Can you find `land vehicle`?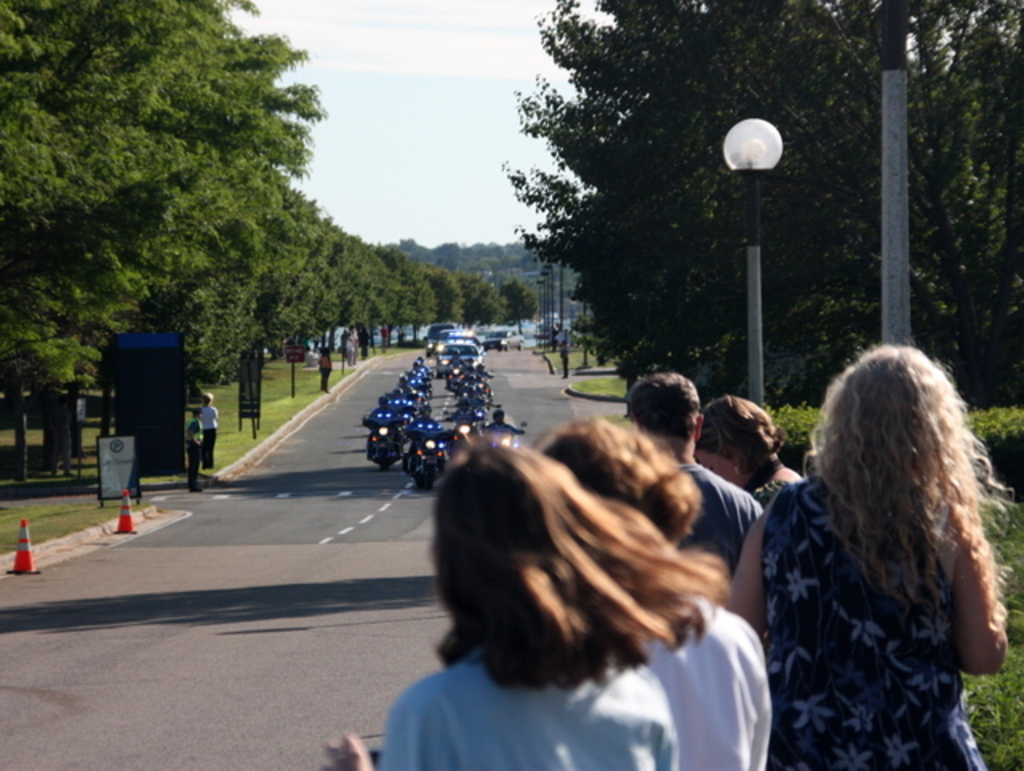
Yes, bounding box: pyautogui.locateOnScreen(438, 328, 470, 352).
